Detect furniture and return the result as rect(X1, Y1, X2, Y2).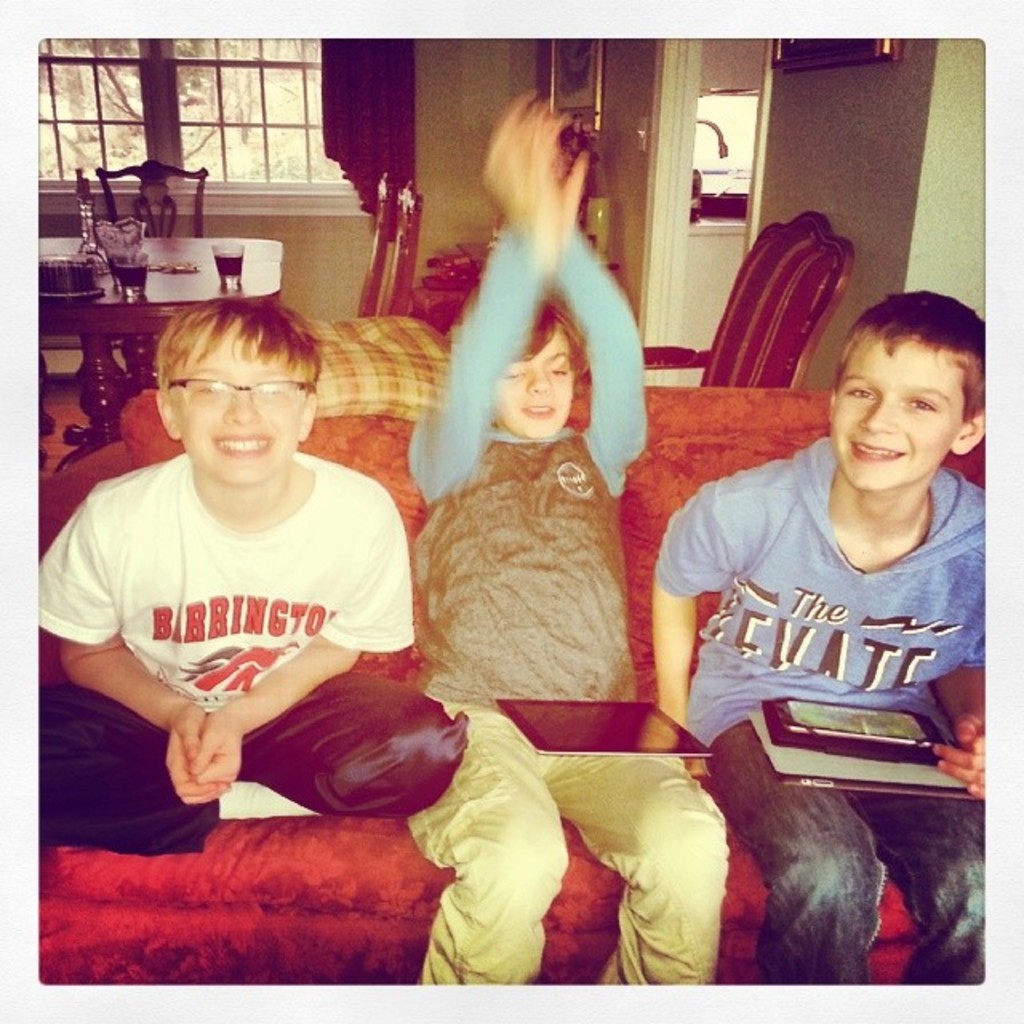
rect(357, 170, 395, 315).
